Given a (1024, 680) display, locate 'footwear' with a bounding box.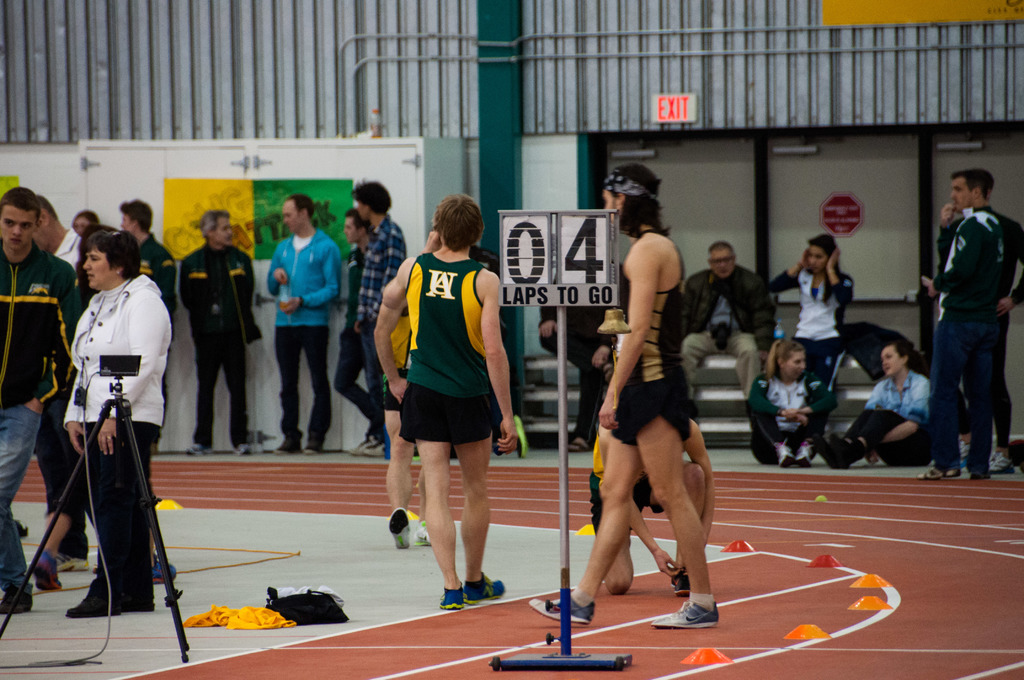
Located: x1=669, y1=566, x2=691, y2=597.
